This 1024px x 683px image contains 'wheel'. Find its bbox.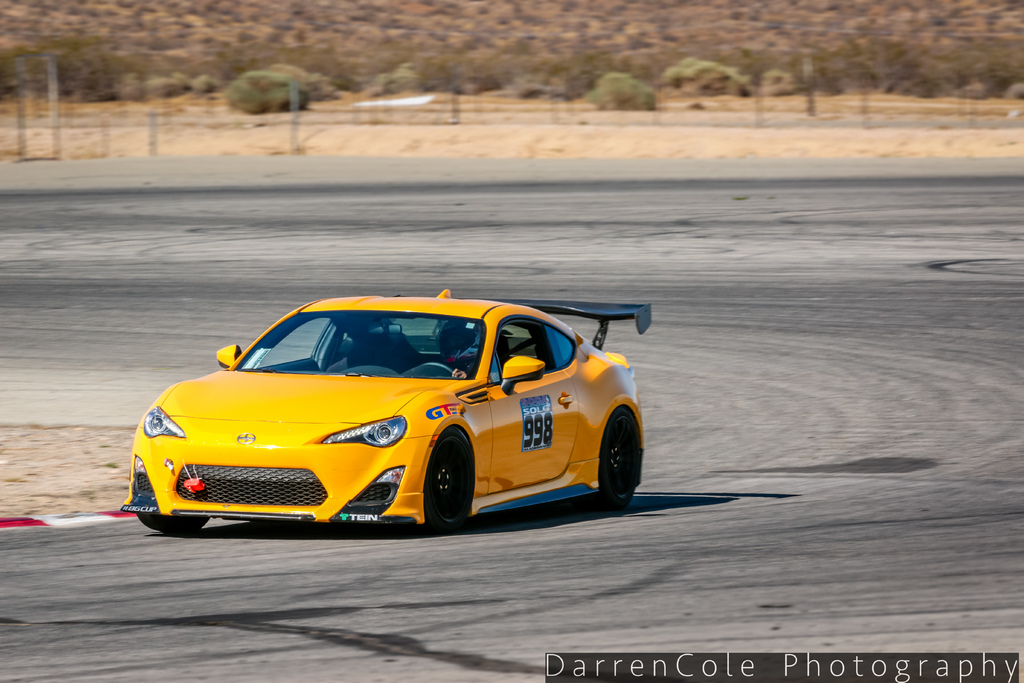
420, 435, 466, 534.
